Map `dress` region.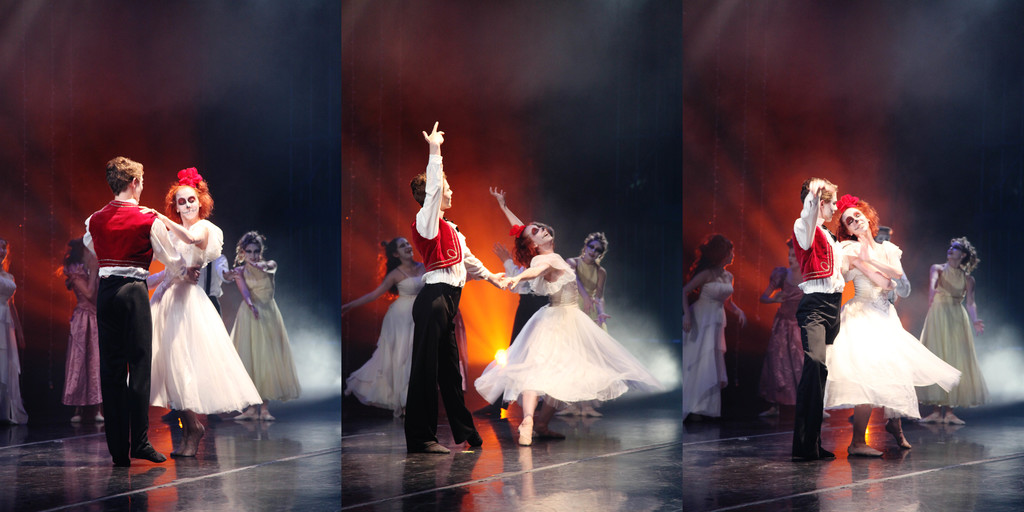
Mapped to {"x1": 820, "y1": 236, "x2": 963, "y2": 415}.
